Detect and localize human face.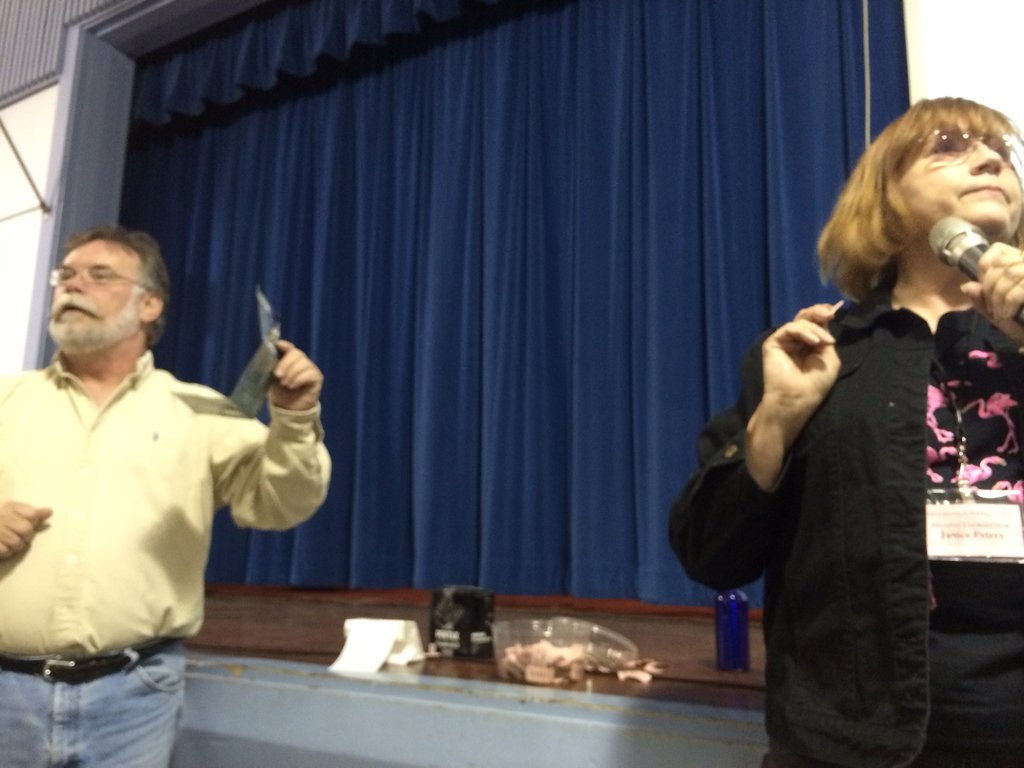
Localized at x1=51, y1=239, x2=140, y2=349.
